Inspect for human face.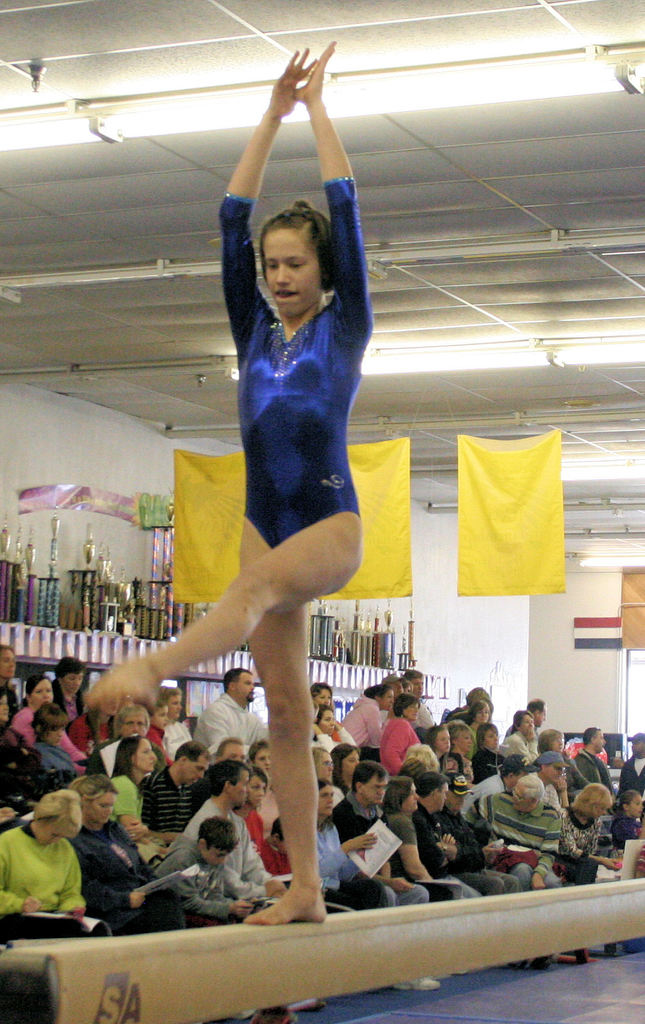
Inspection: 0, 644, 15, 676.
